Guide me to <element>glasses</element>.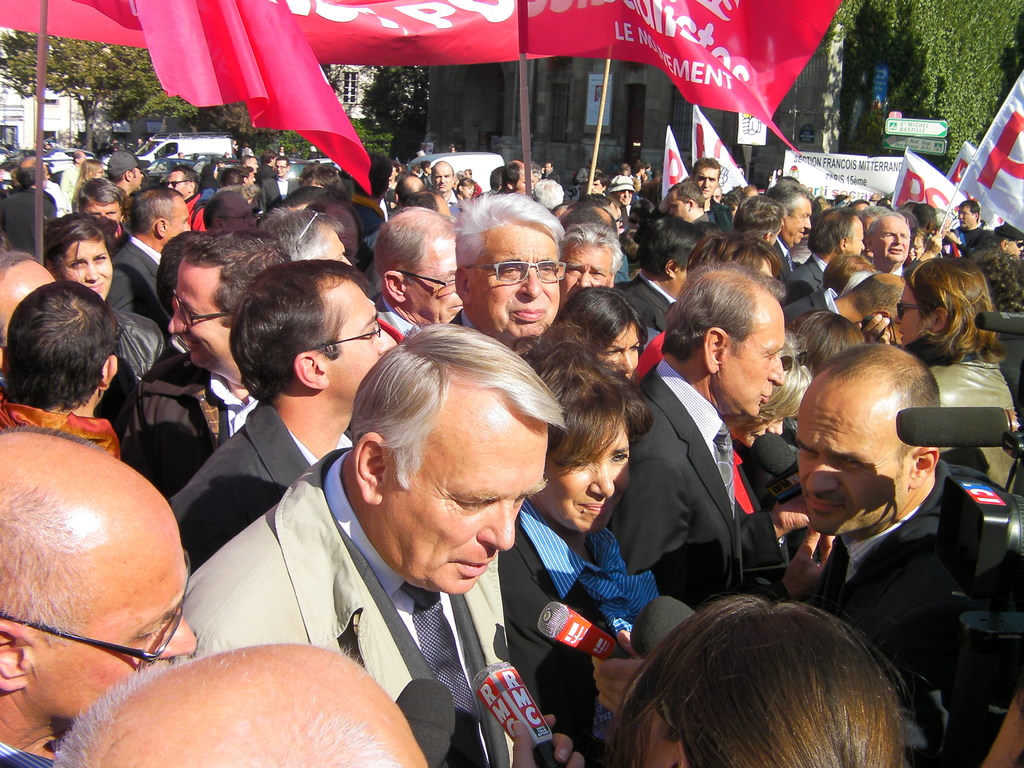
Guidance: crop(173, 291, 236, 326).
